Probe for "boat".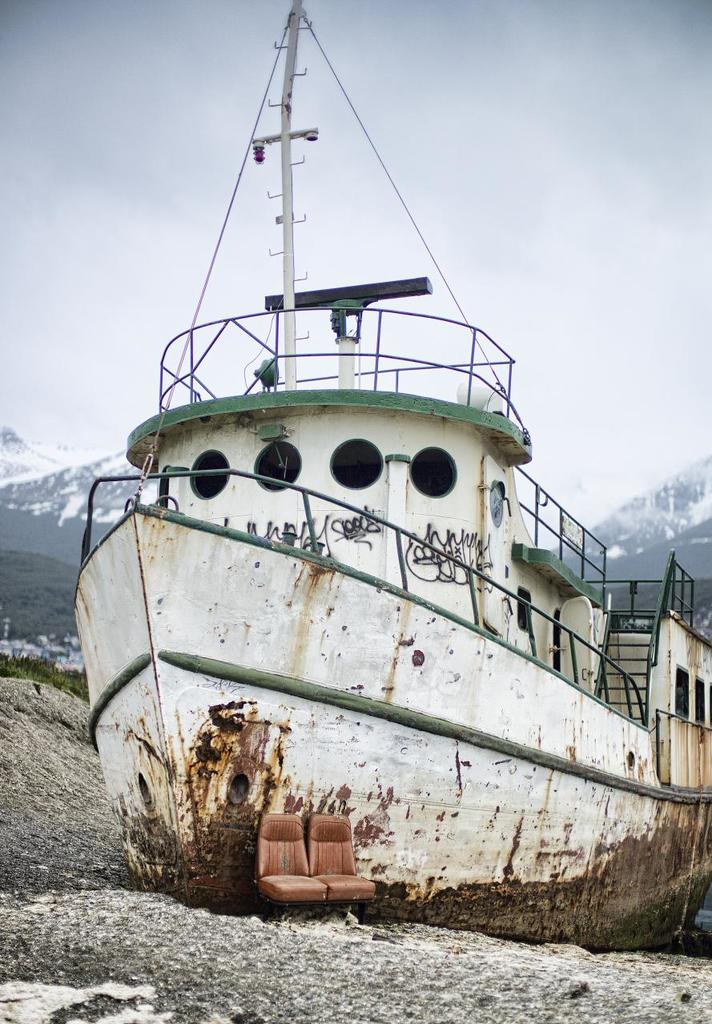
Probe result: 62:2:681:897.
